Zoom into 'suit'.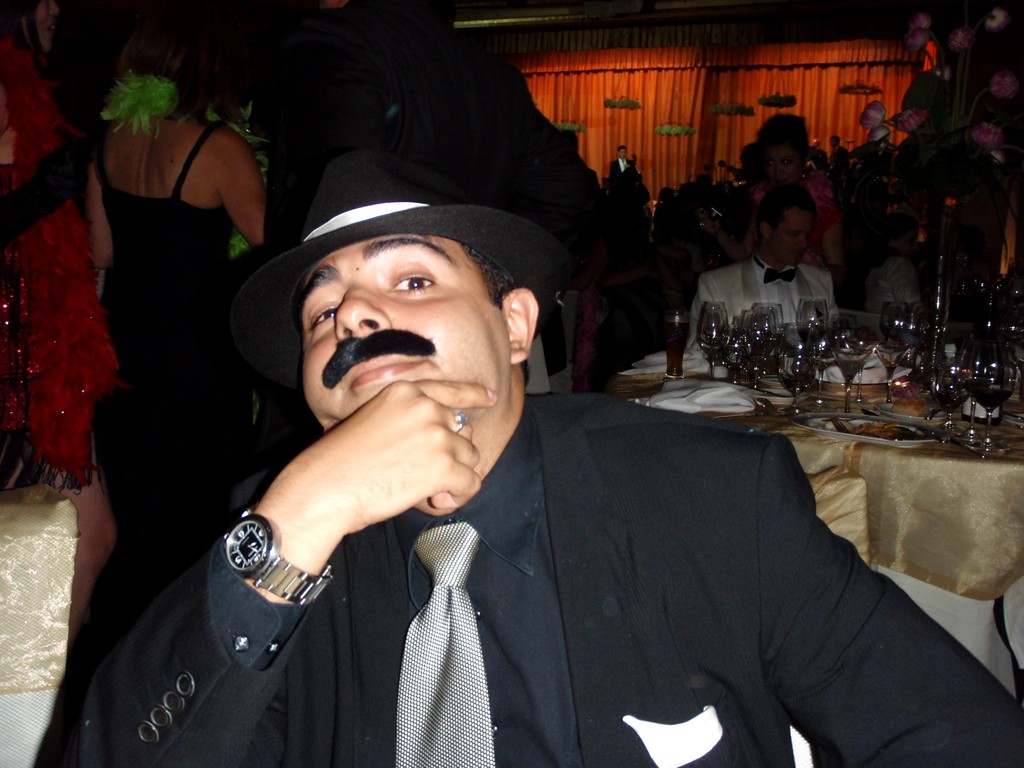
Zoom target: locate(687, 246, 842, 355).
